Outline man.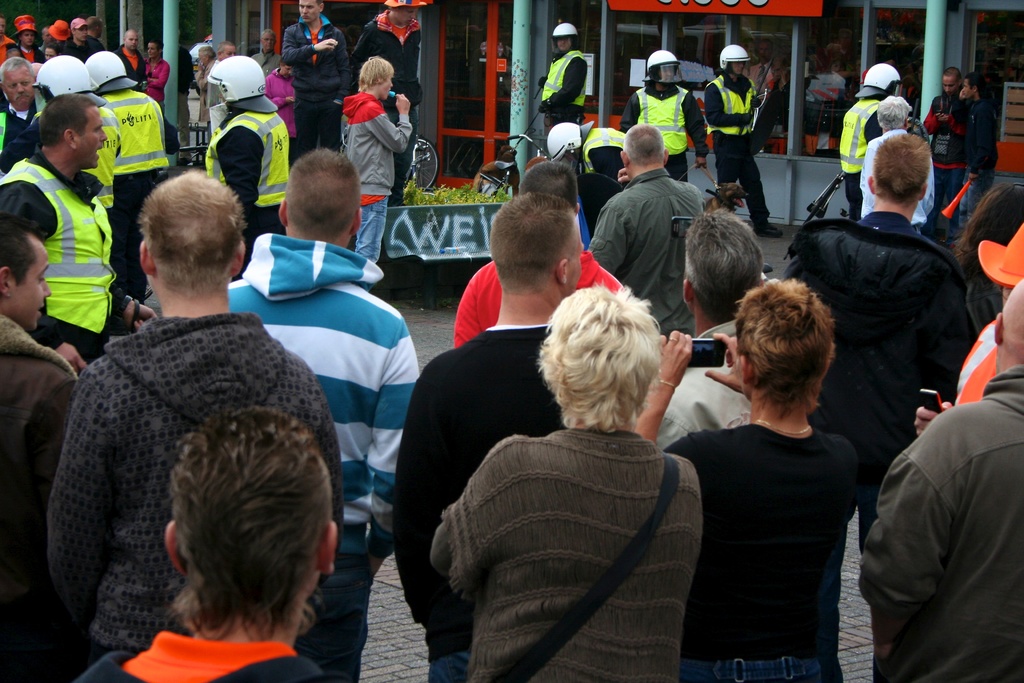
Outline: 656:203:769:450.
